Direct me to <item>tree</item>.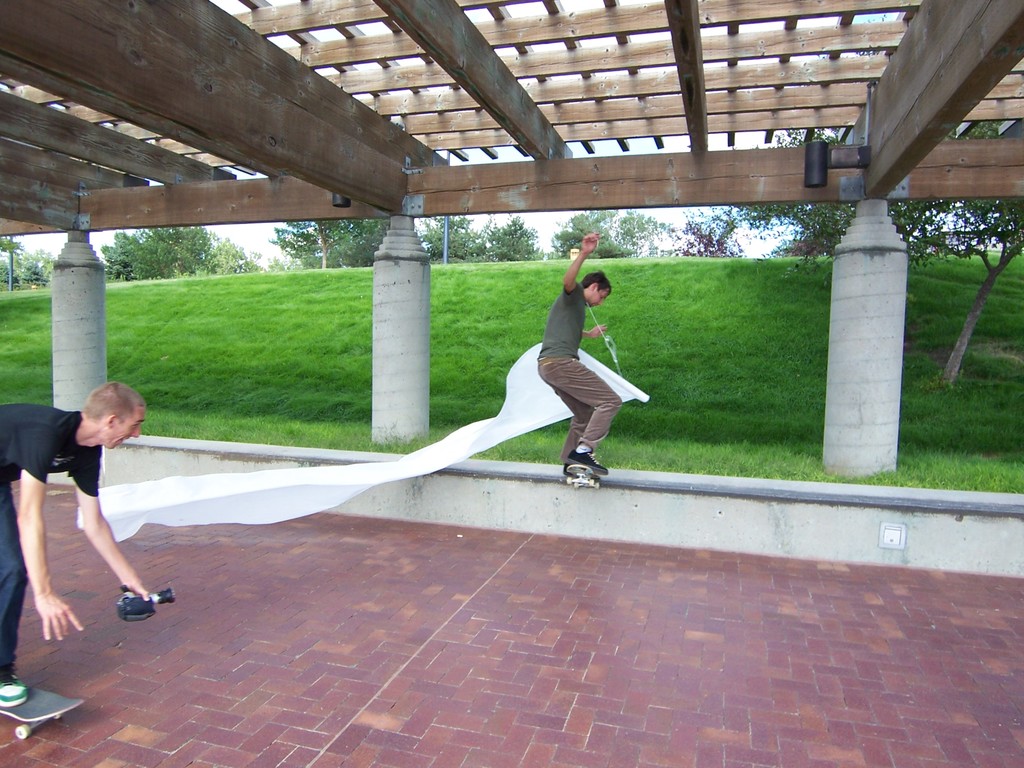
Direction: 487 211 545 264.
